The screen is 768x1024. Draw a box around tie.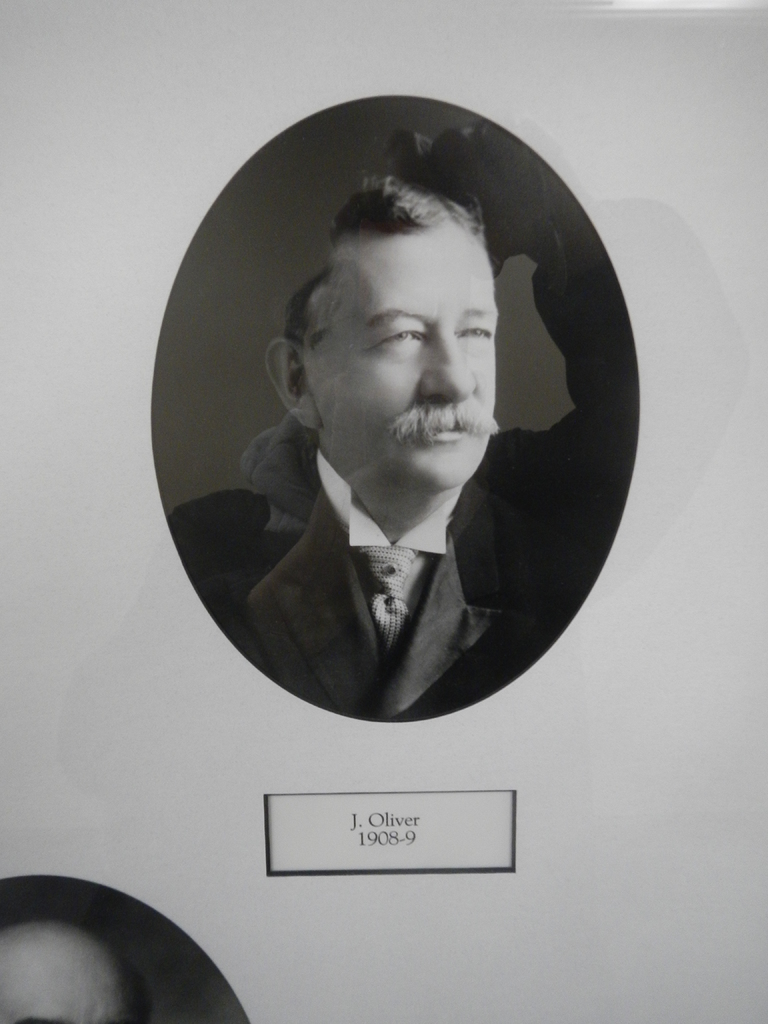
x1=353 y1=543 x2=422 y2=658.
